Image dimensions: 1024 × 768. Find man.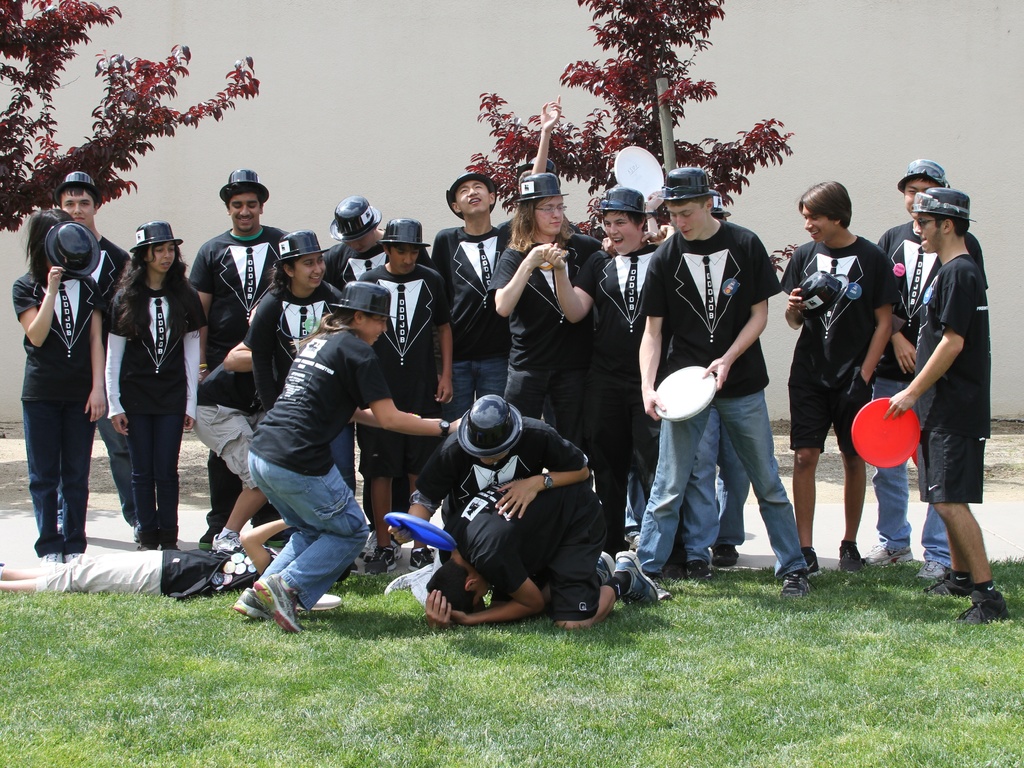
(left=874, top=164, right=1000, bottom=607).
